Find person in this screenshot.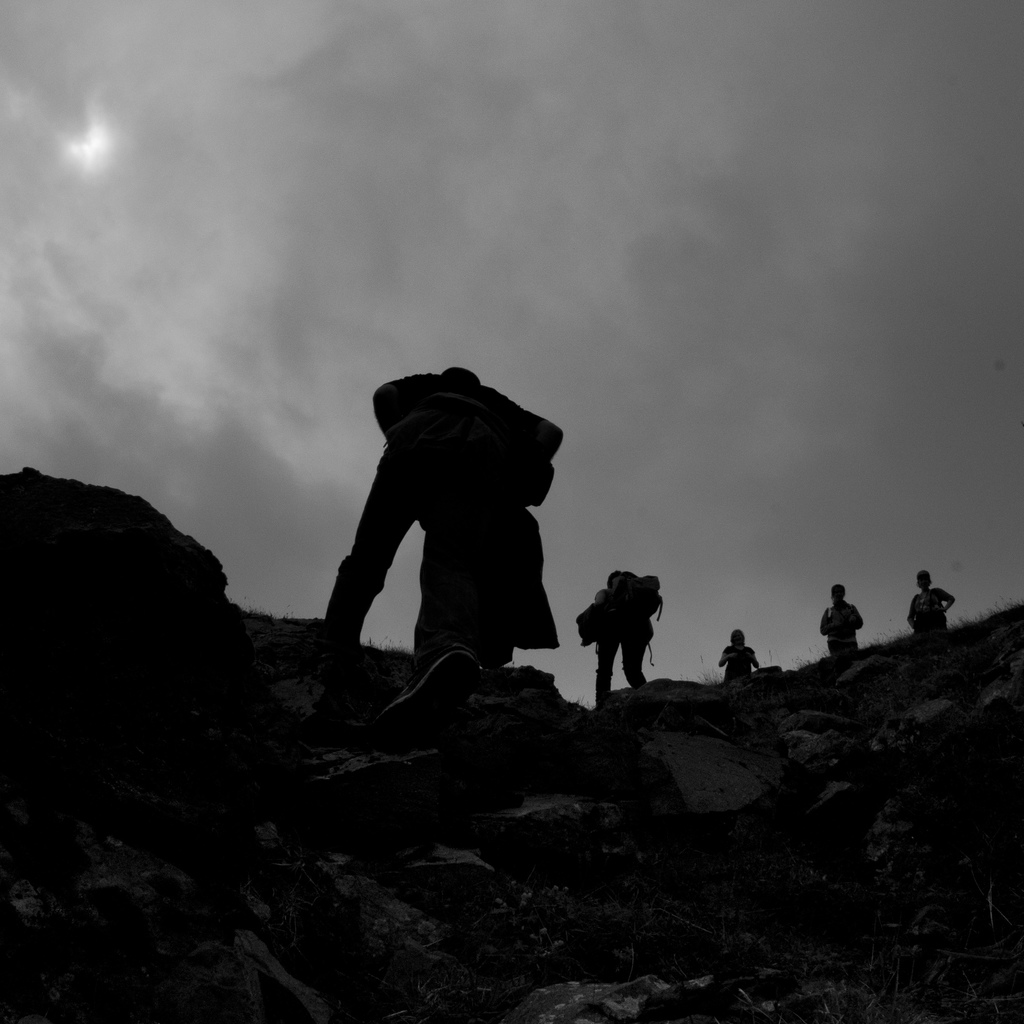
The bounding box for person is 821 573 860 659.
